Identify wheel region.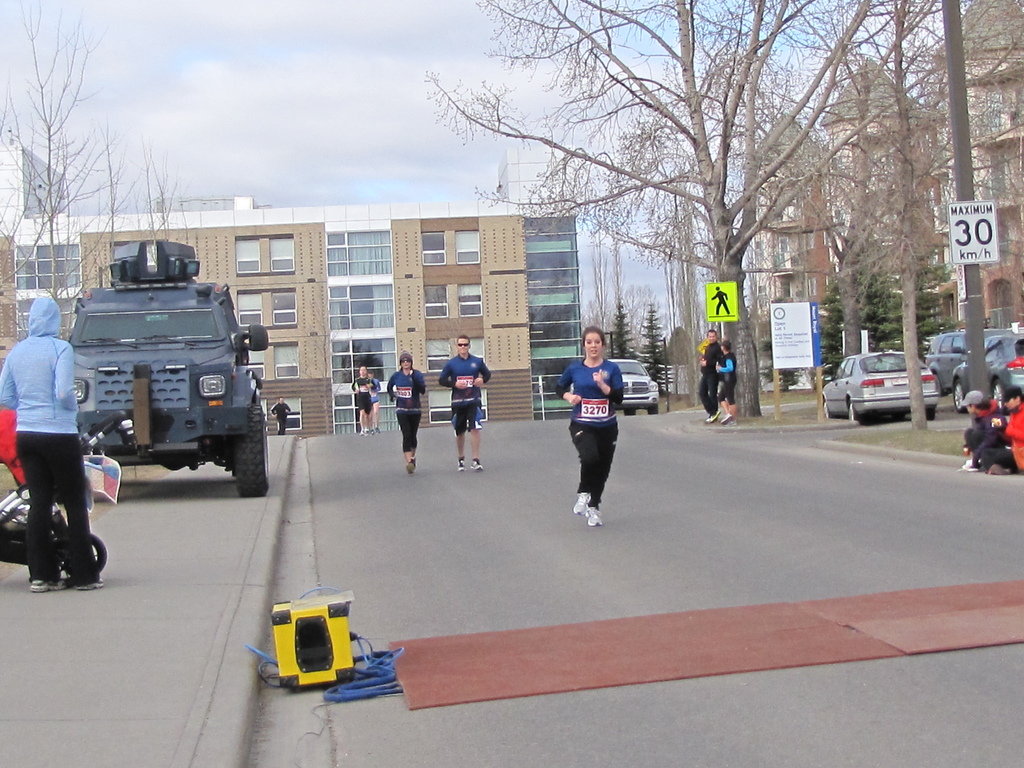
Region: [x1=234, y1=399, x2=271, y2=499].
